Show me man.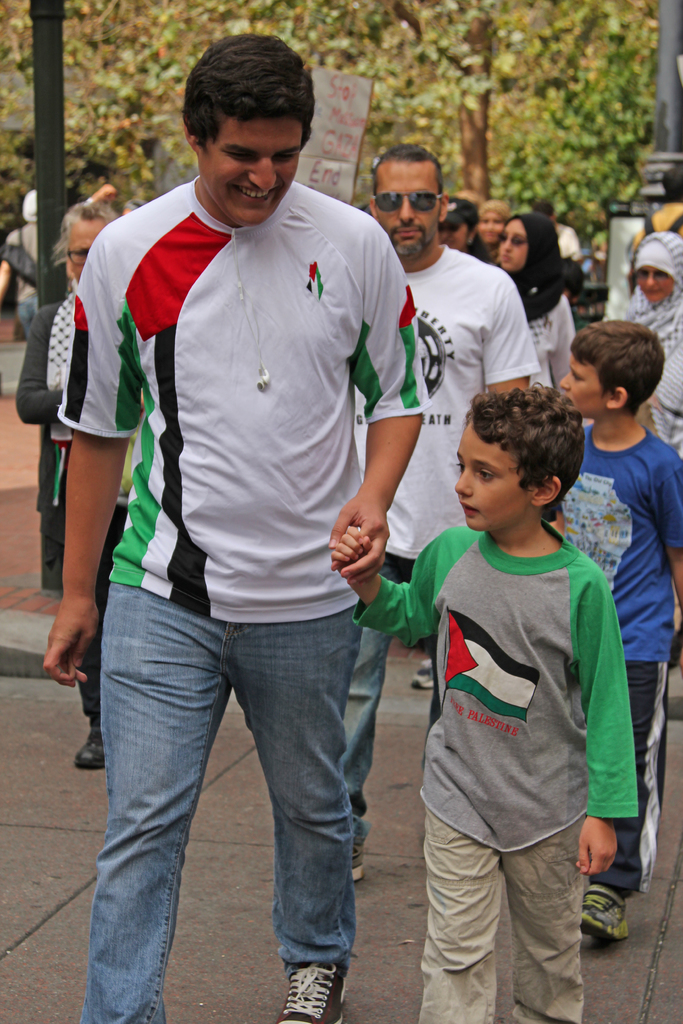
man is here: x1=513, y1=317, x2=682, y2=945.
